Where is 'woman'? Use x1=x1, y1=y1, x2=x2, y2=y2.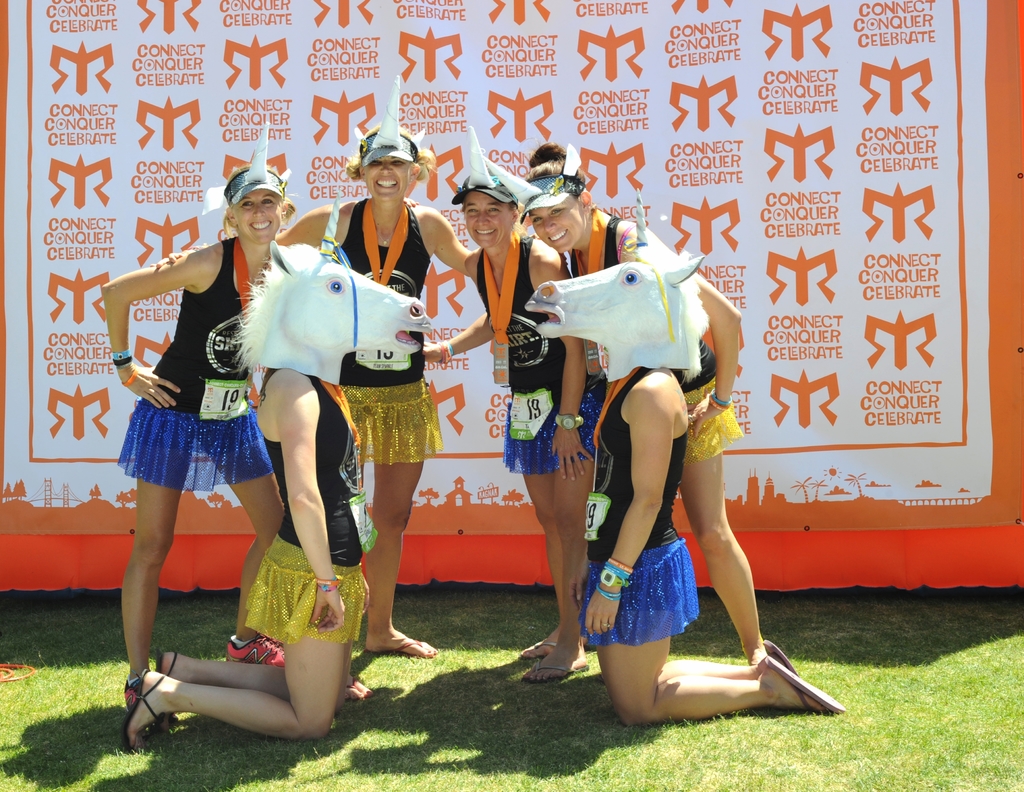
x1=121, y1=195, x2=430, y2=750.
